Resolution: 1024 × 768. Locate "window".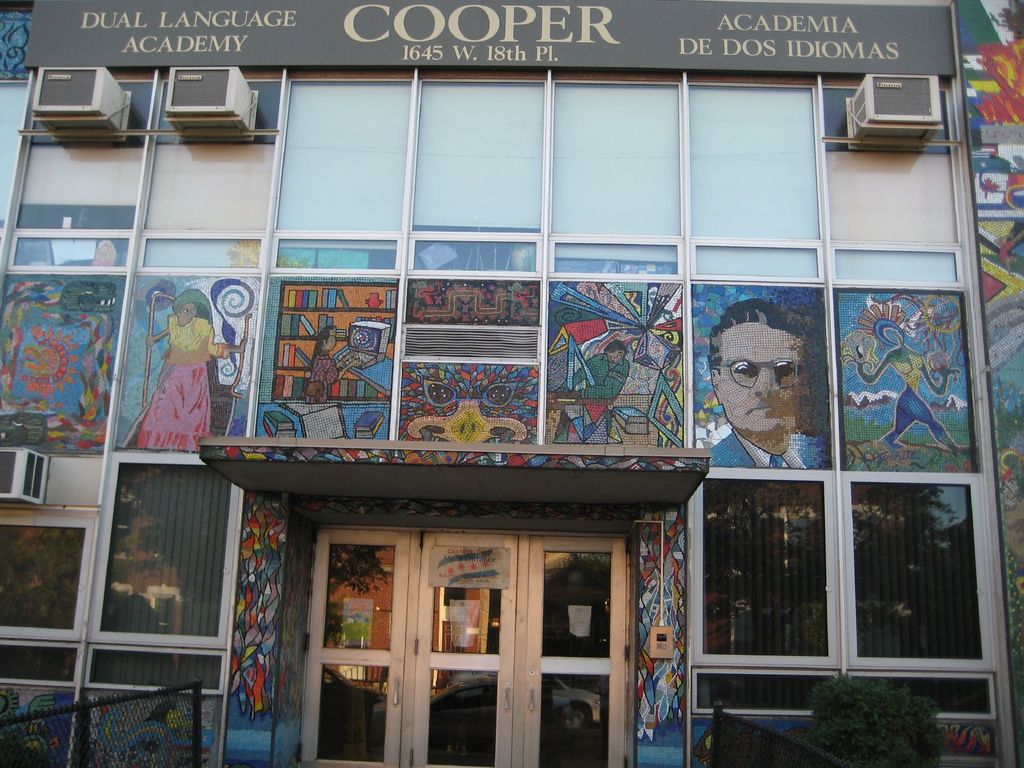
{"left": 0, "top": 639, "right": 89, "bottom": 767}.
